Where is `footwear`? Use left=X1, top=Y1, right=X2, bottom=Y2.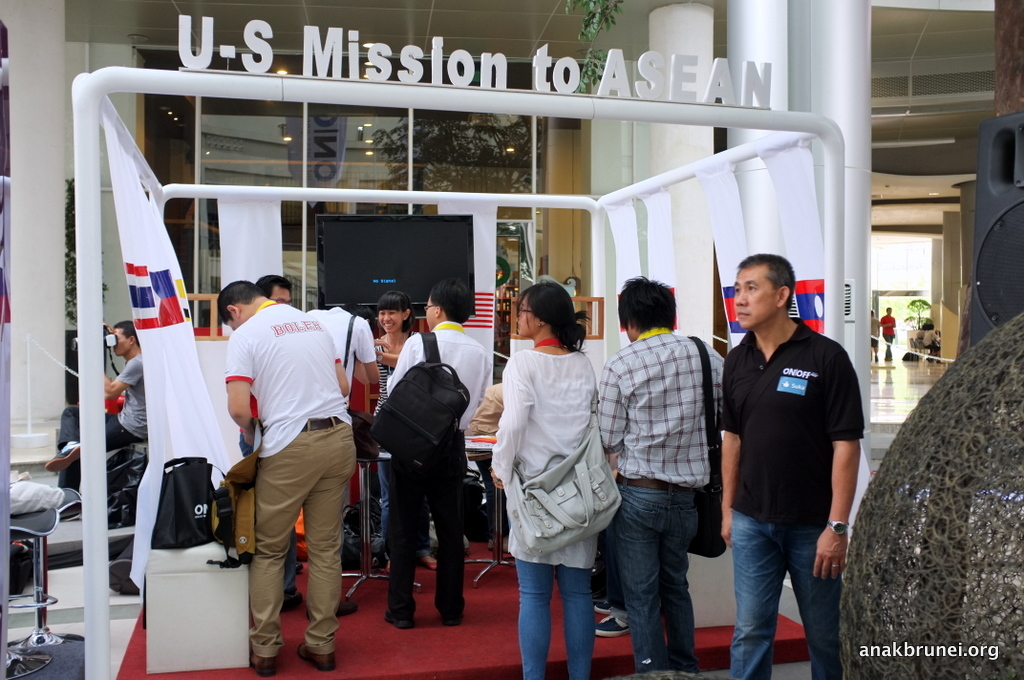
left=592, top=595, right=613, bottom=618.
